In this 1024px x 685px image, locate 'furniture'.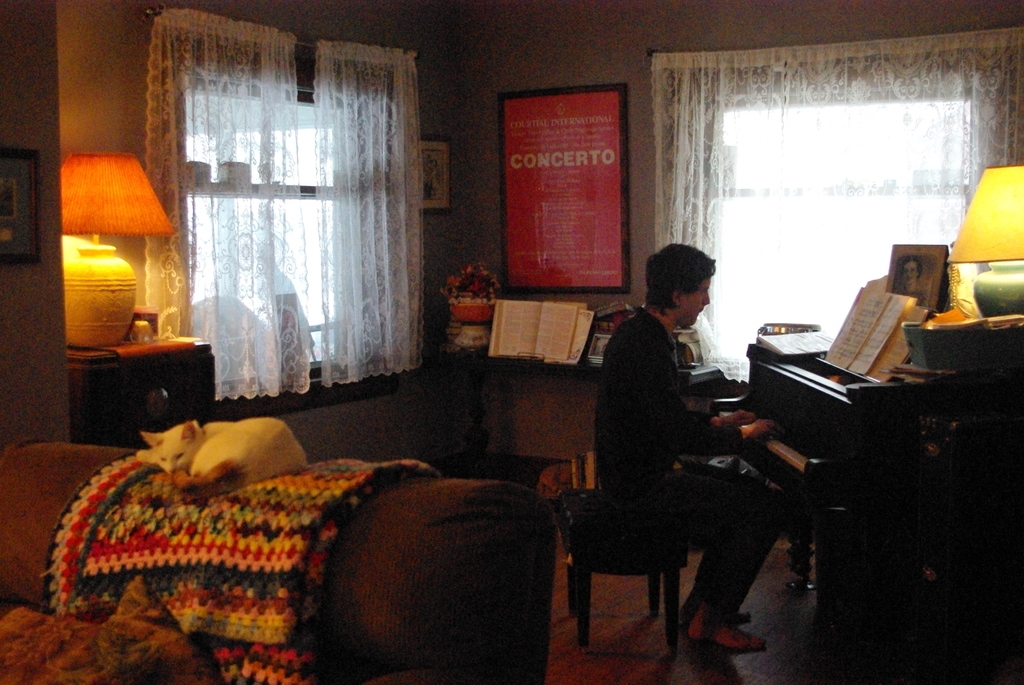
Bounding box: [0, 445, 558, 684].
